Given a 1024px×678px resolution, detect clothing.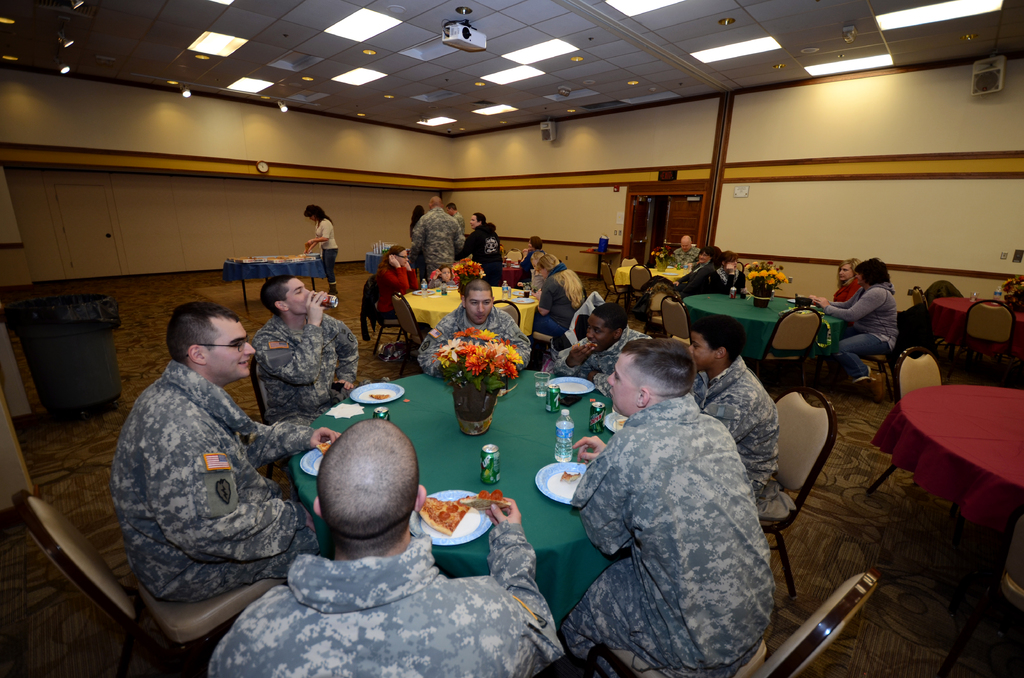
bbox(669, 246, 705, 265).
